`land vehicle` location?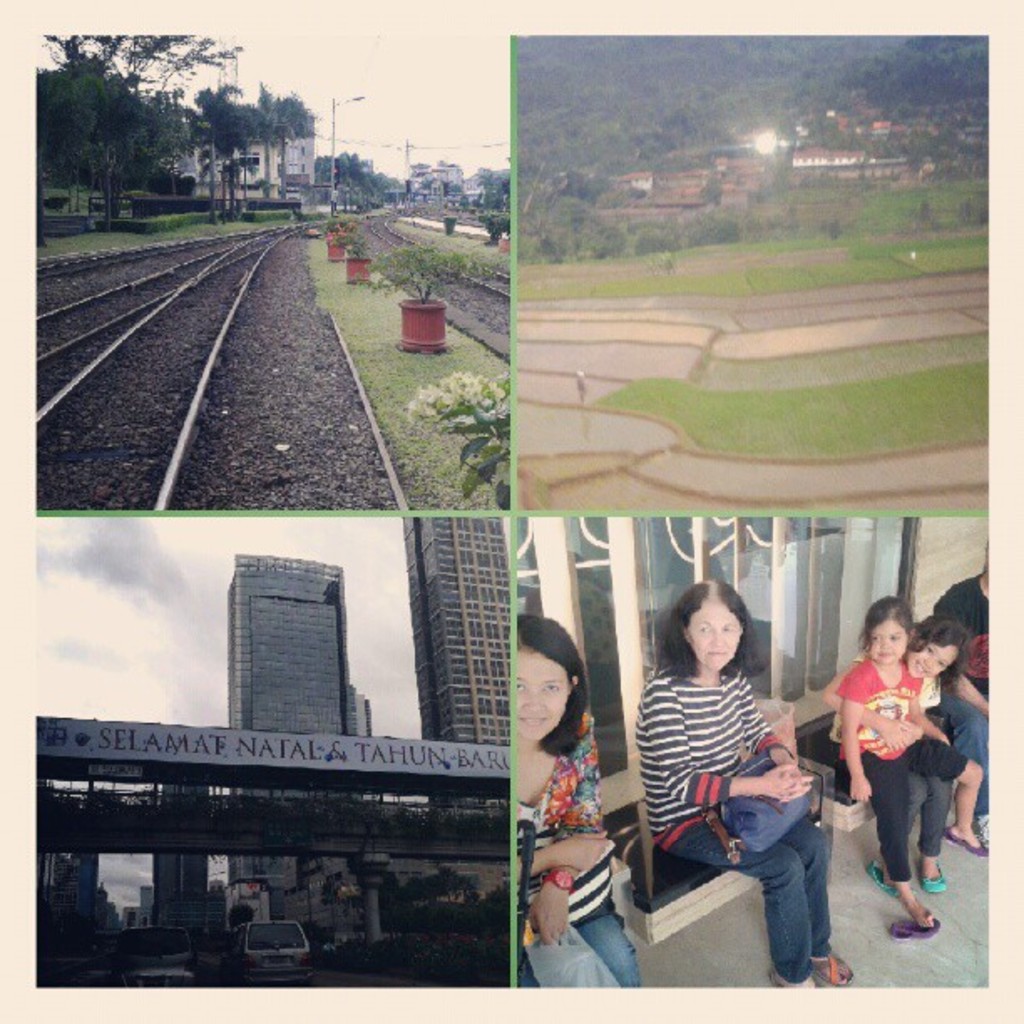
<box>212,920,313,989</box>
